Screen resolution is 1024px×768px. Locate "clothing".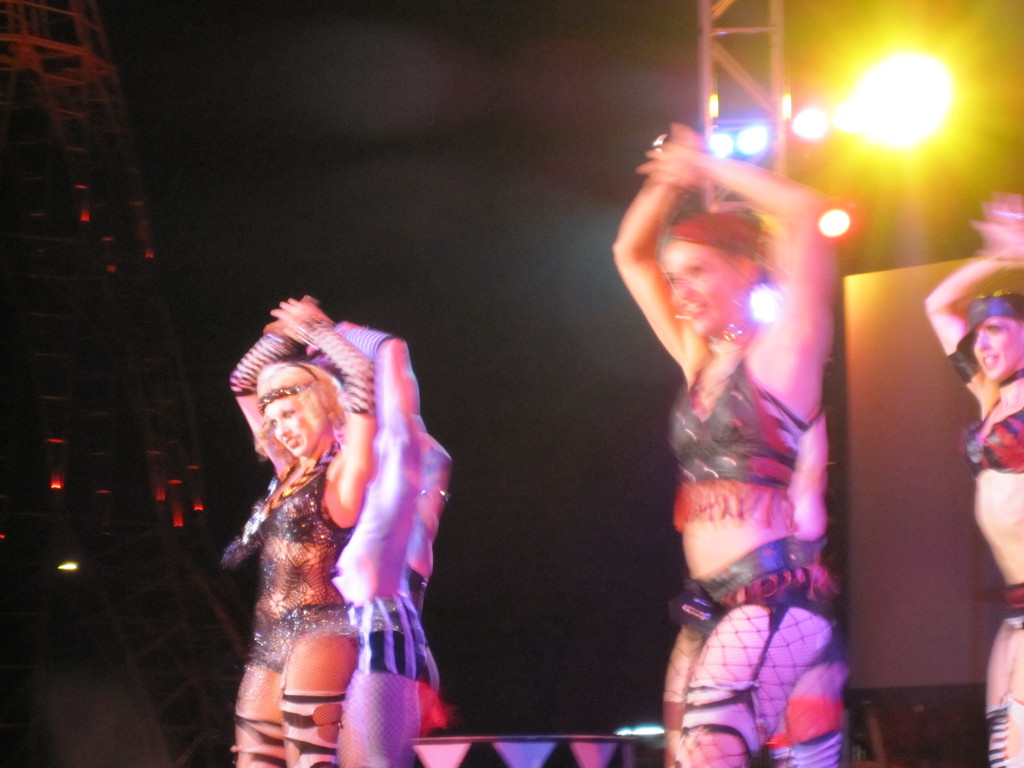
pyautogui.locateOnScreen(244, 442, 358, 675).
